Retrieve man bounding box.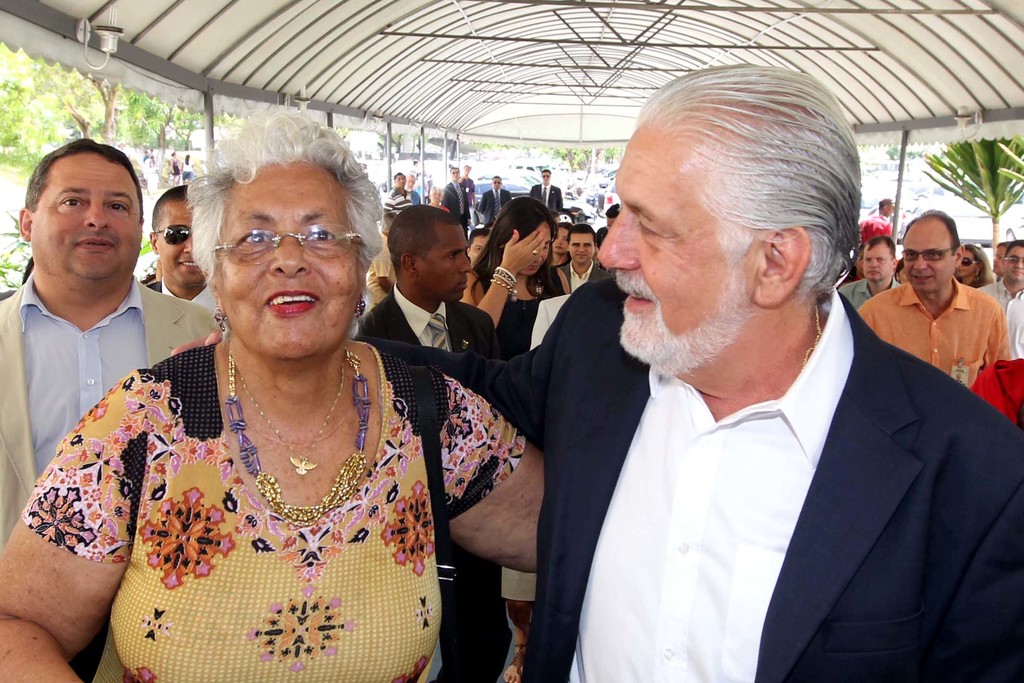
Bounding box: BBox(457, 163, 476, 223).
